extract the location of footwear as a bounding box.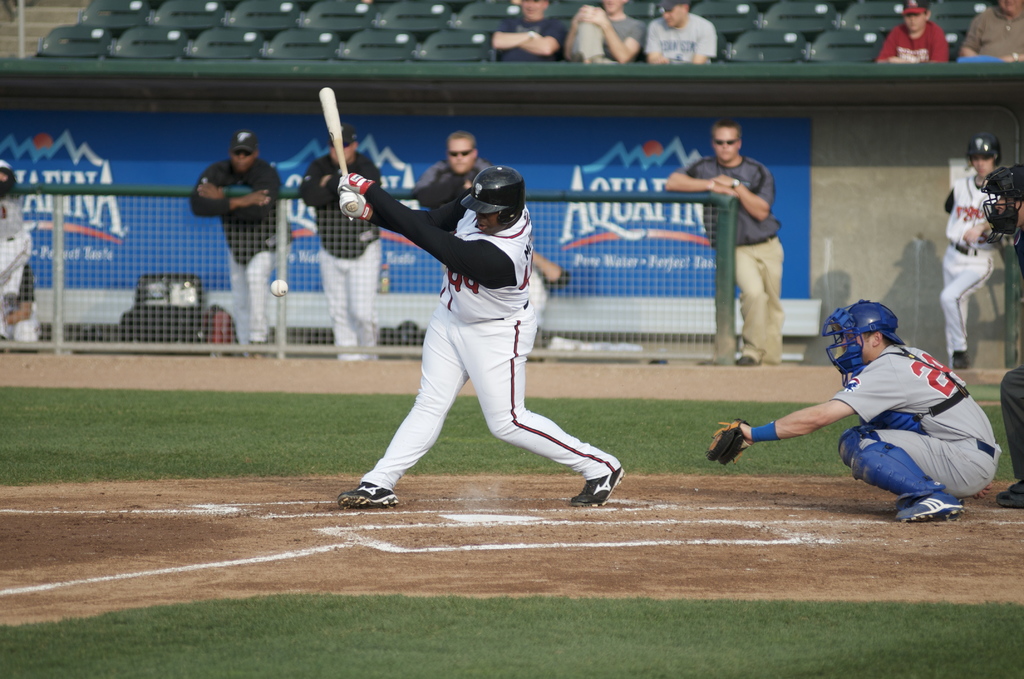
left=252, top=338, right=268, bottom=364.
